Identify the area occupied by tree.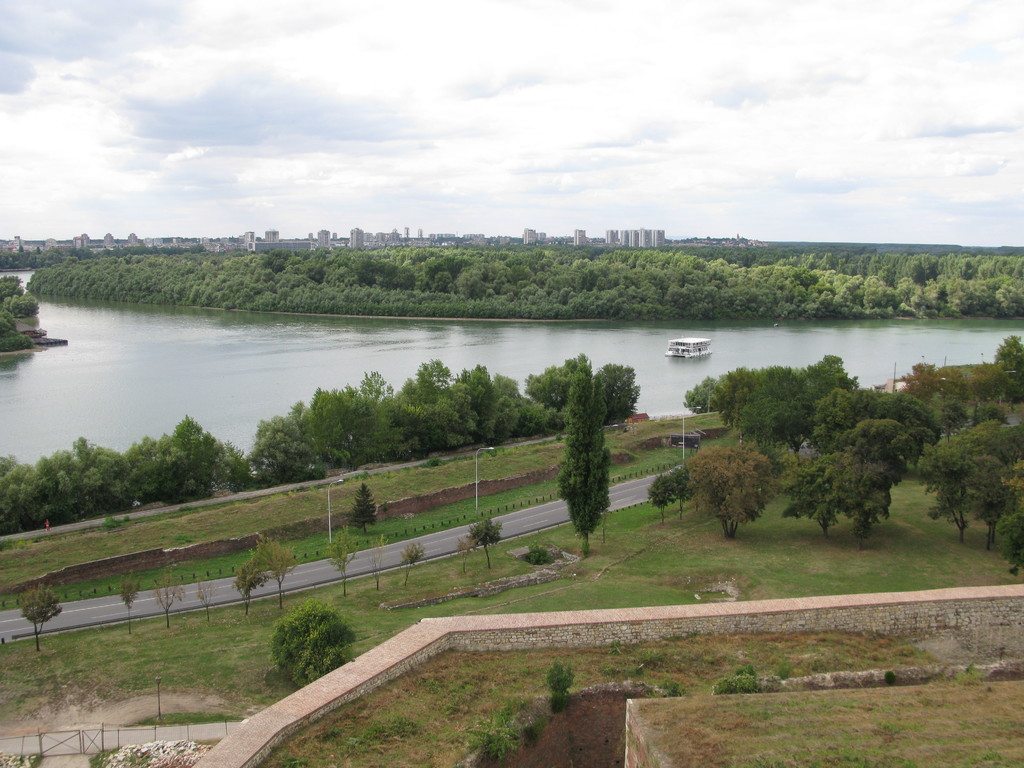
Area: <bbox>22, 580, 66, 653</bbox>.
